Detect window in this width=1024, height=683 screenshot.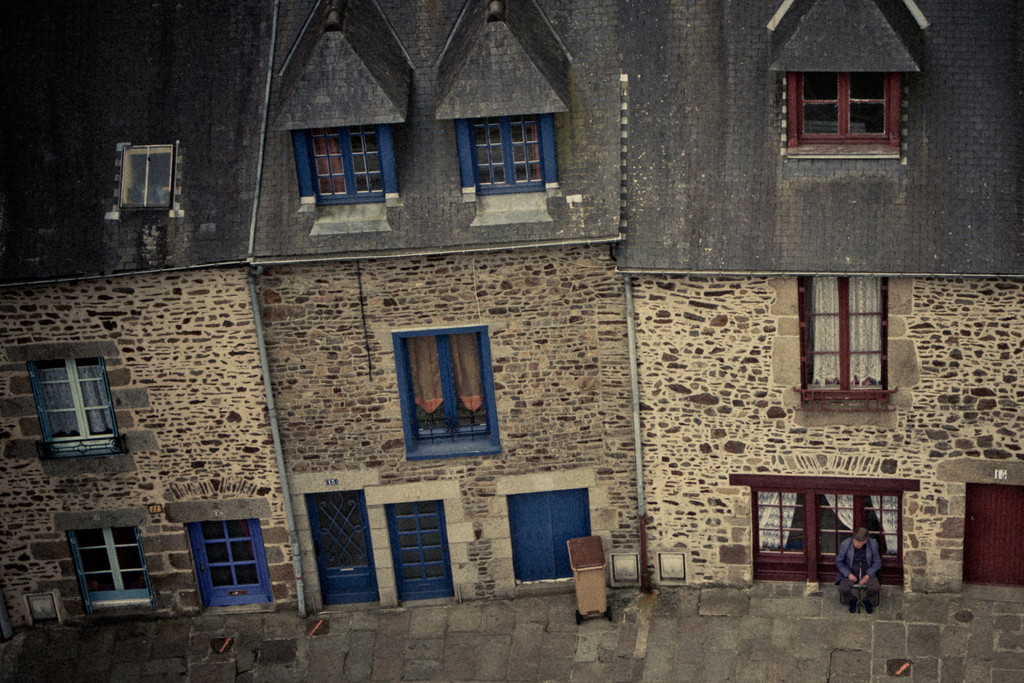
Detection: [x1=782, y1=72, x2=911, y2=161].
